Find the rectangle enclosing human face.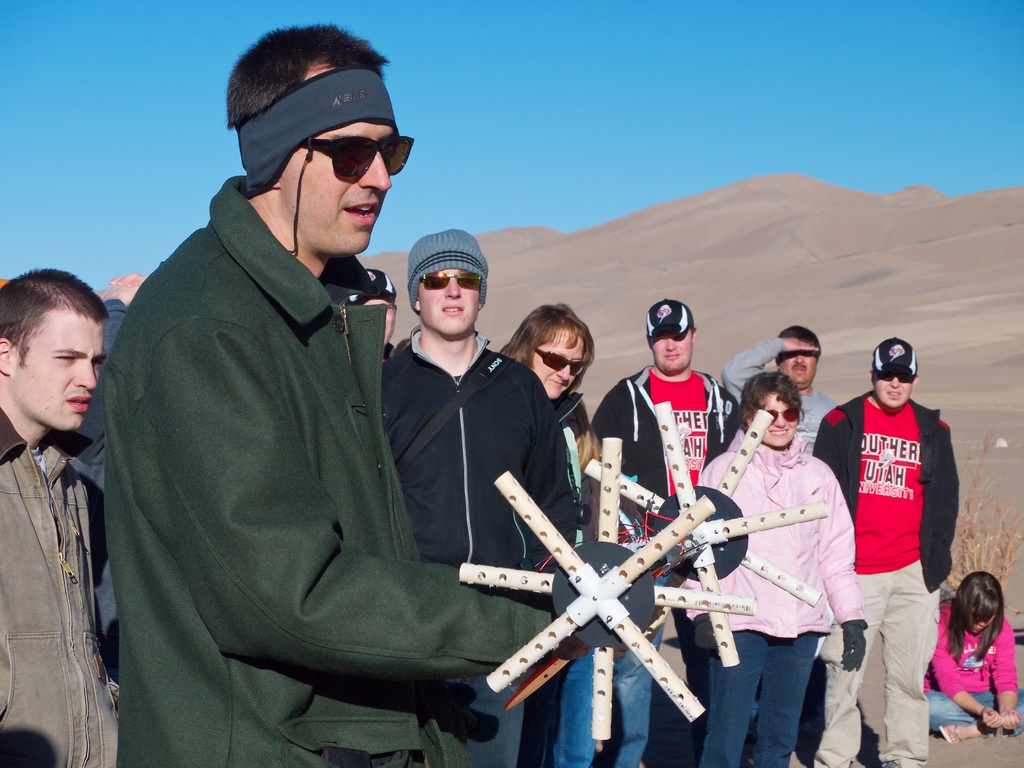
[left=970, top=602, right=999, bottom=634].
